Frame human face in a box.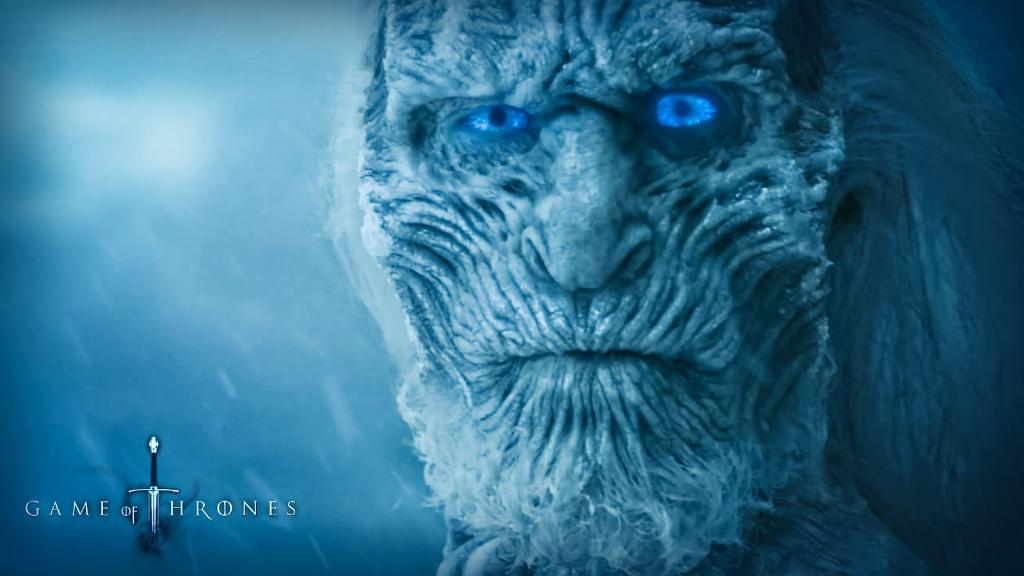
box(355, 0, 842, 487).
